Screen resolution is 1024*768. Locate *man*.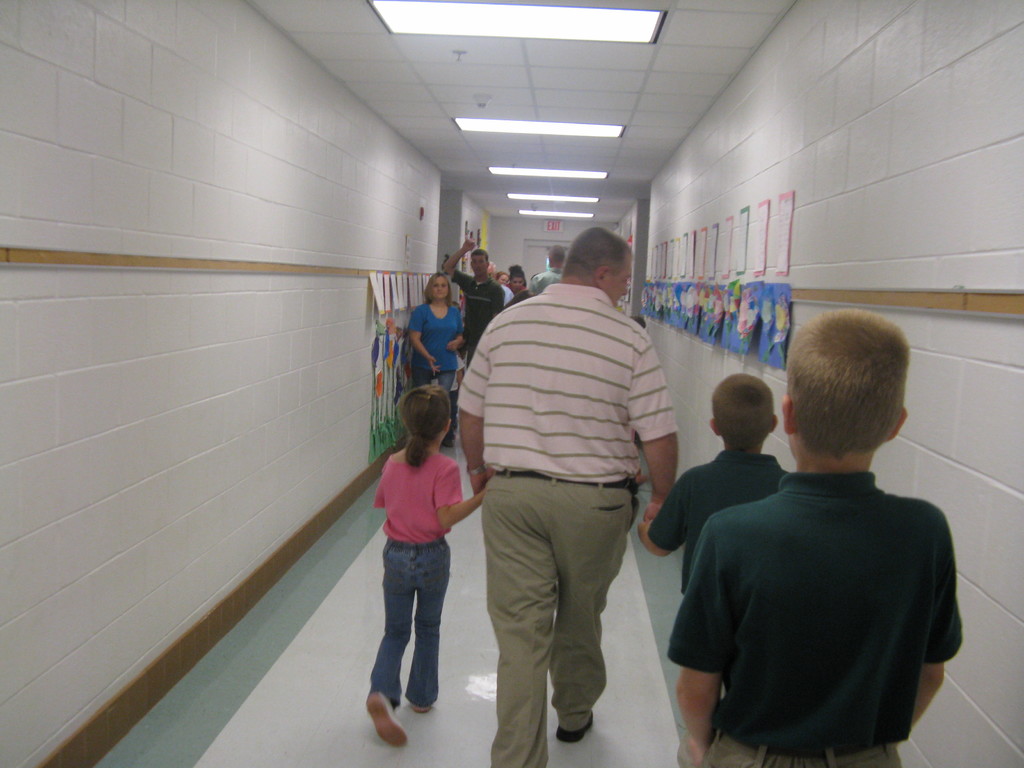
box=[442, 233, 505, 368].
